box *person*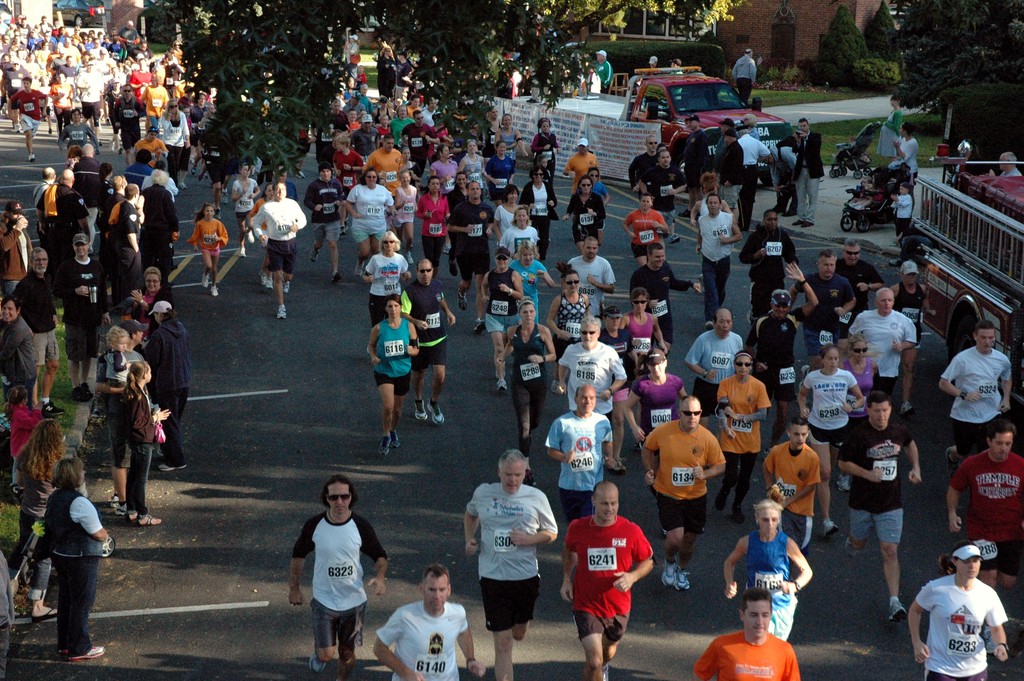
detection(674, 177, 740, 321)
